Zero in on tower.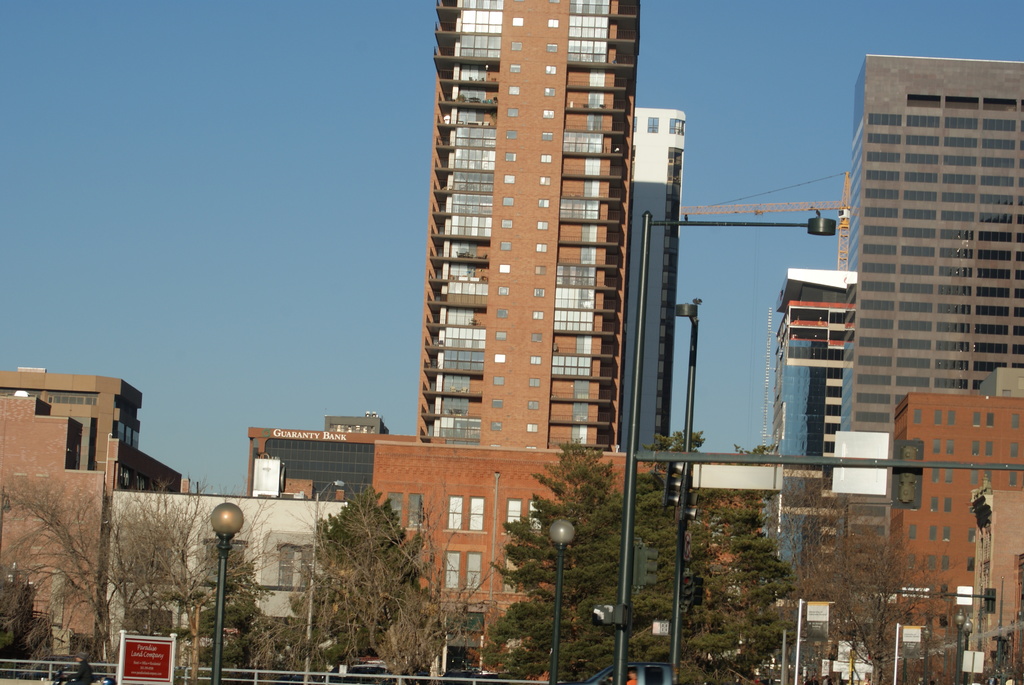
Zeroed in: box(414, 0, 636, 446).
